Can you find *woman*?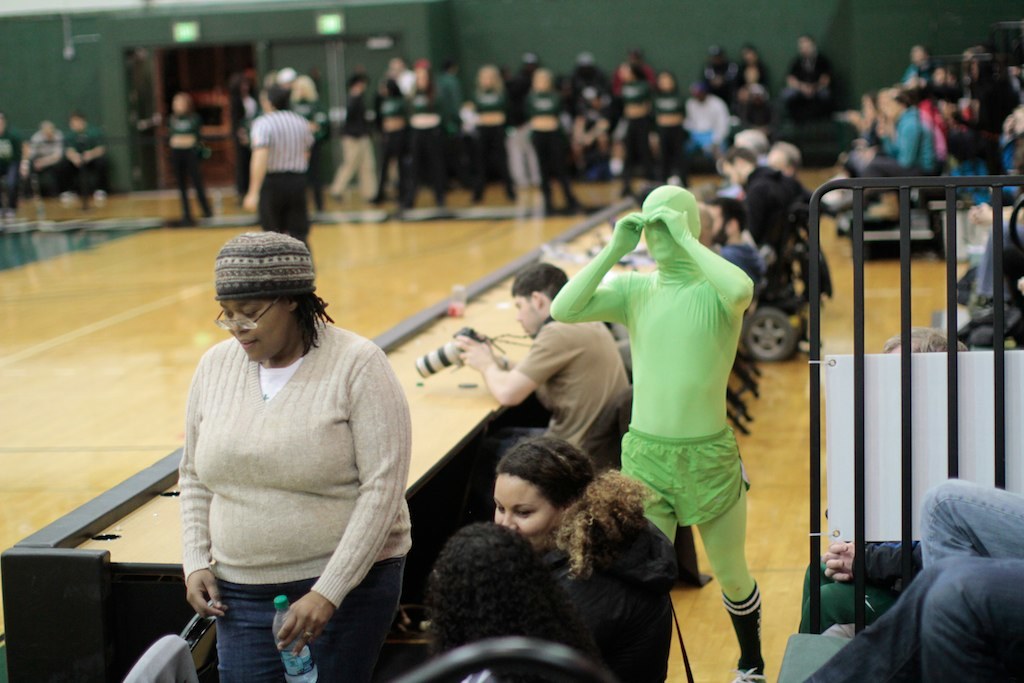
Yes, bounding box: bbox(651, 69, 691, 188).
